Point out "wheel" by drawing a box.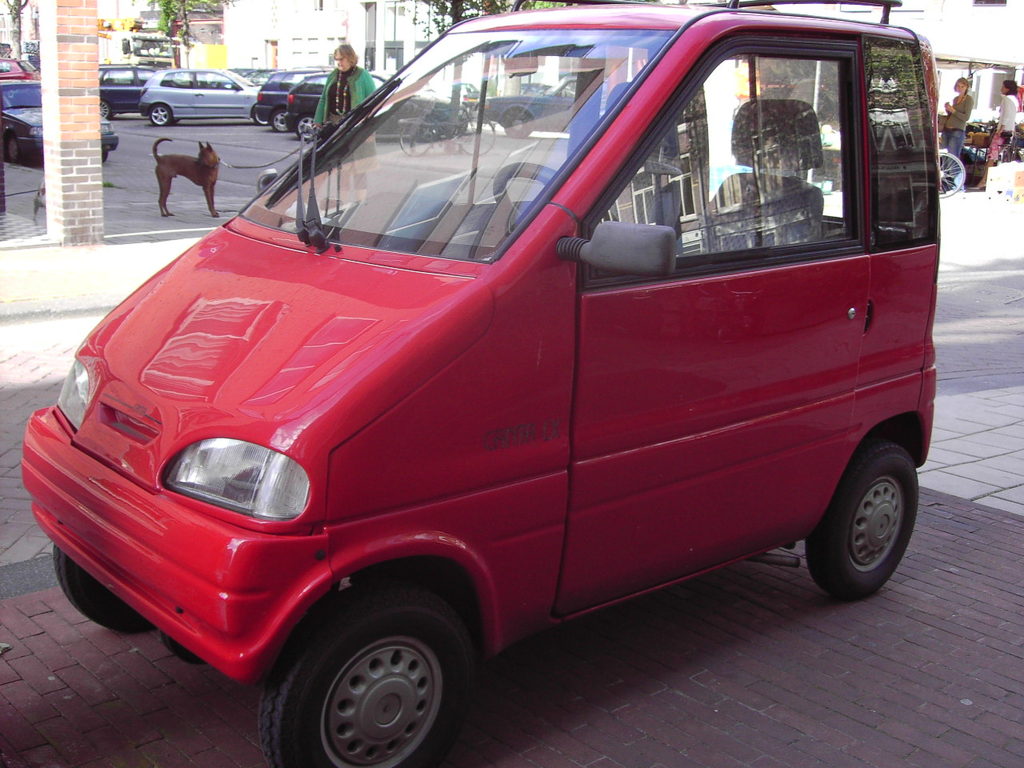
l=454, t=118, r=497, b=155.
